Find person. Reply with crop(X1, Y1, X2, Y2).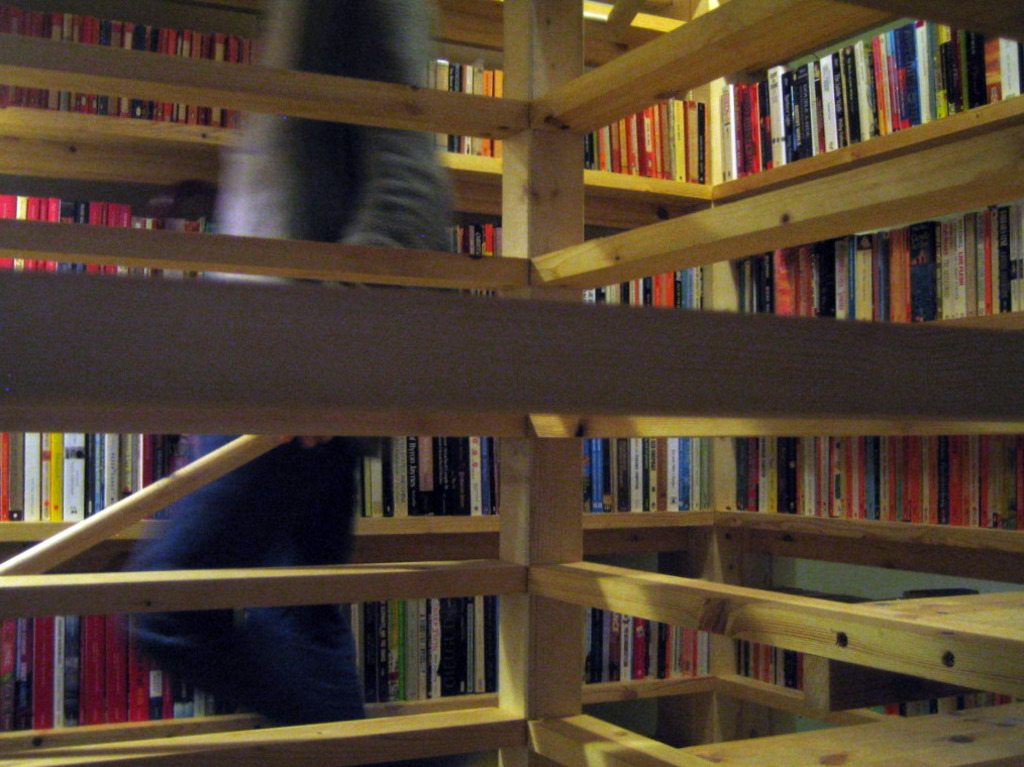
crop(126, 0, 450, 727).
